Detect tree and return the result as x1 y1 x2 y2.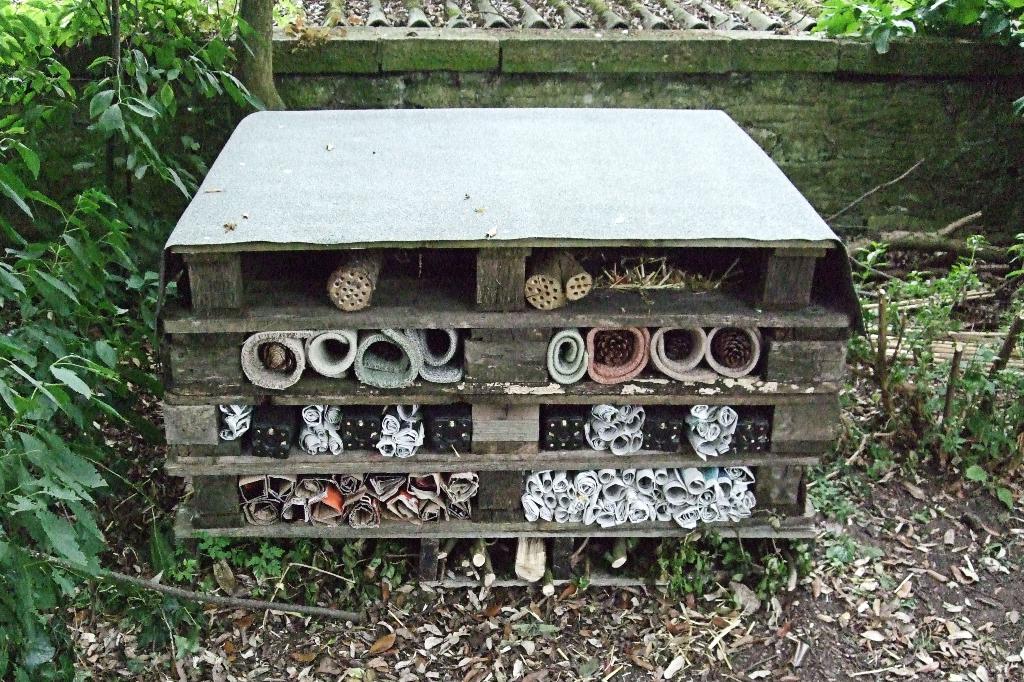
812 221 1023 522.
